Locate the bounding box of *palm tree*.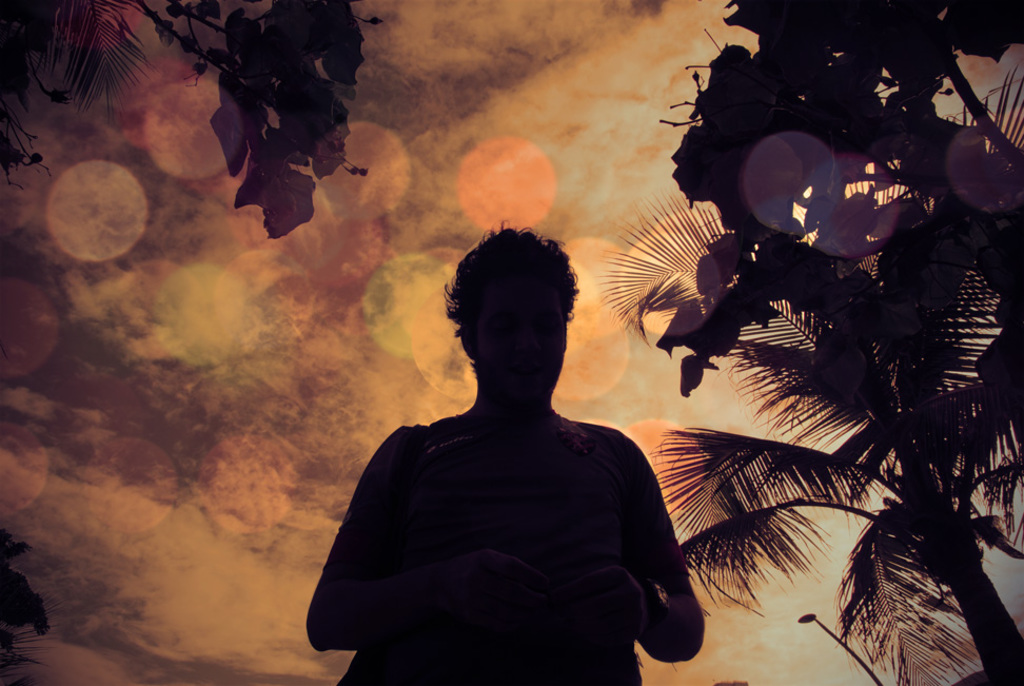
Bounding box: region(28, 0, 340, 216).
